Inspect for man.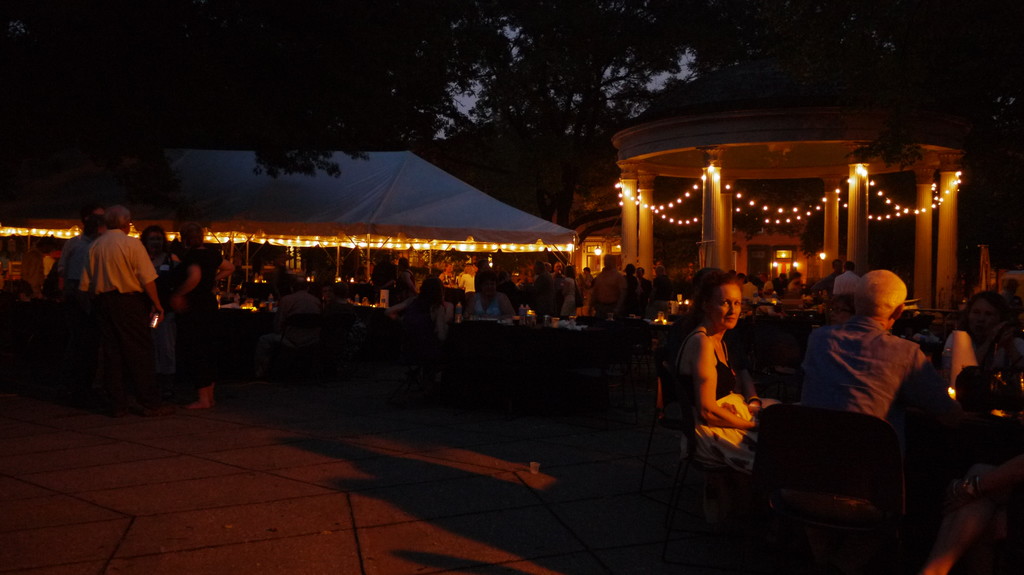
Inspection: select_region(20, 236, 59, 333).
